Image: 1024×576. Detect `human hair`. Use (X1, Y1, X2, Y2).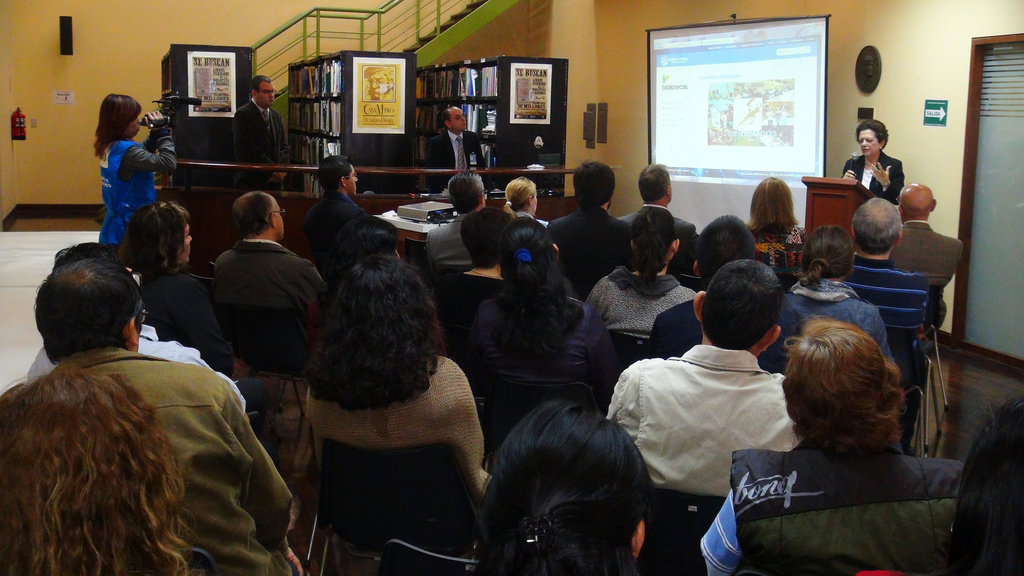
(710, 257, 792, 348).
